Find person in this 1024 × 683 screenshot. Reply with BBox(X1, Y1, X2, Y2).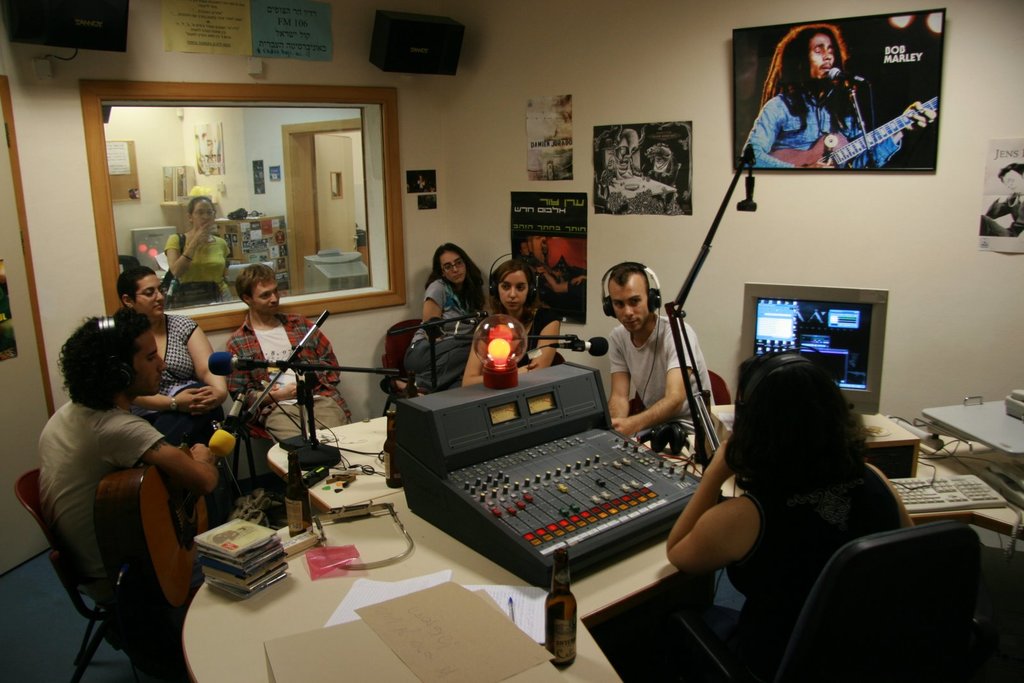
BBox(597, 259, 730, 441).
